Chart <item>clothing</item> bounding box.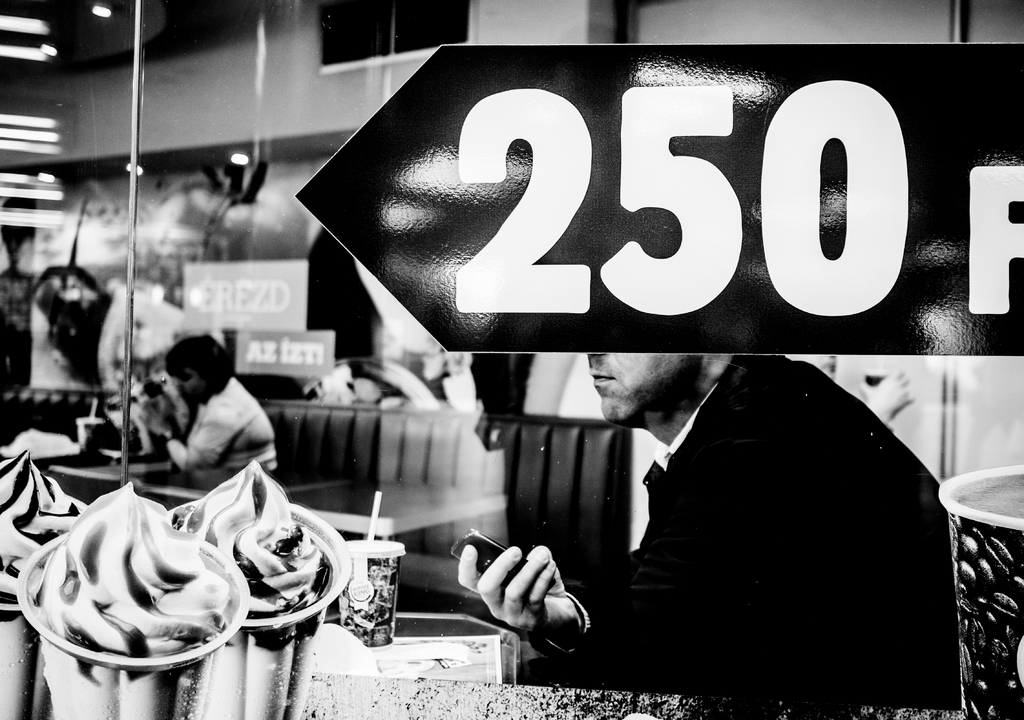
Charted: [568, 318, 963, 711].
